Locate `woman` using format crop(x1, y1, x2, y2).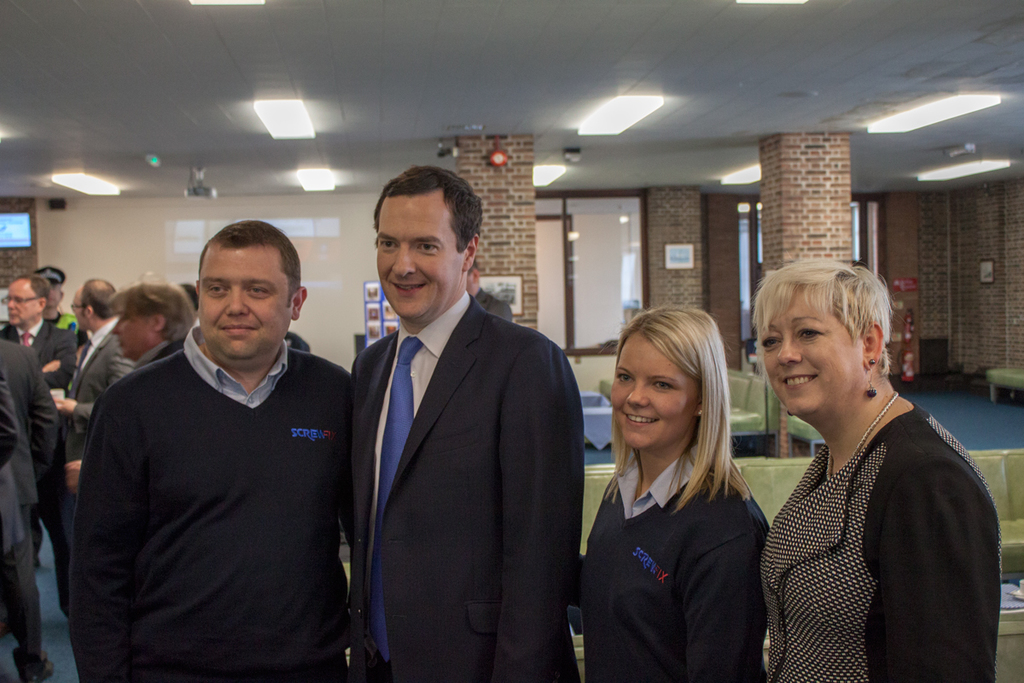
crop(578, 310, 782, 678).
